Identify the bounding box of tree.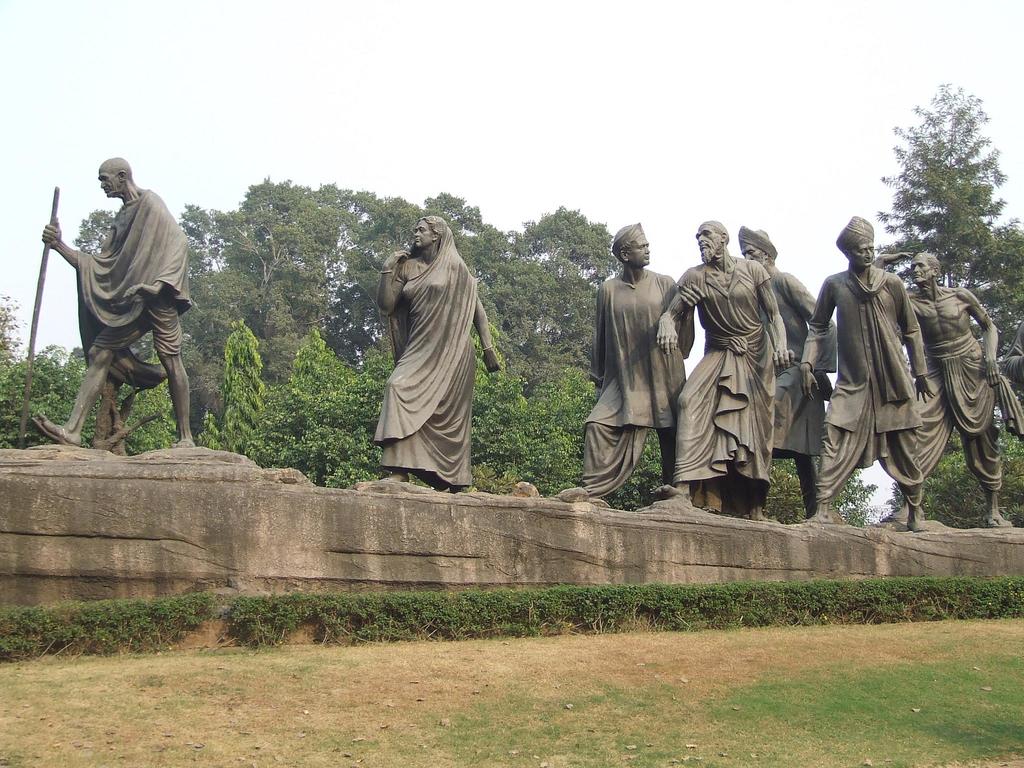
rect(67, 196, 191, 435).
